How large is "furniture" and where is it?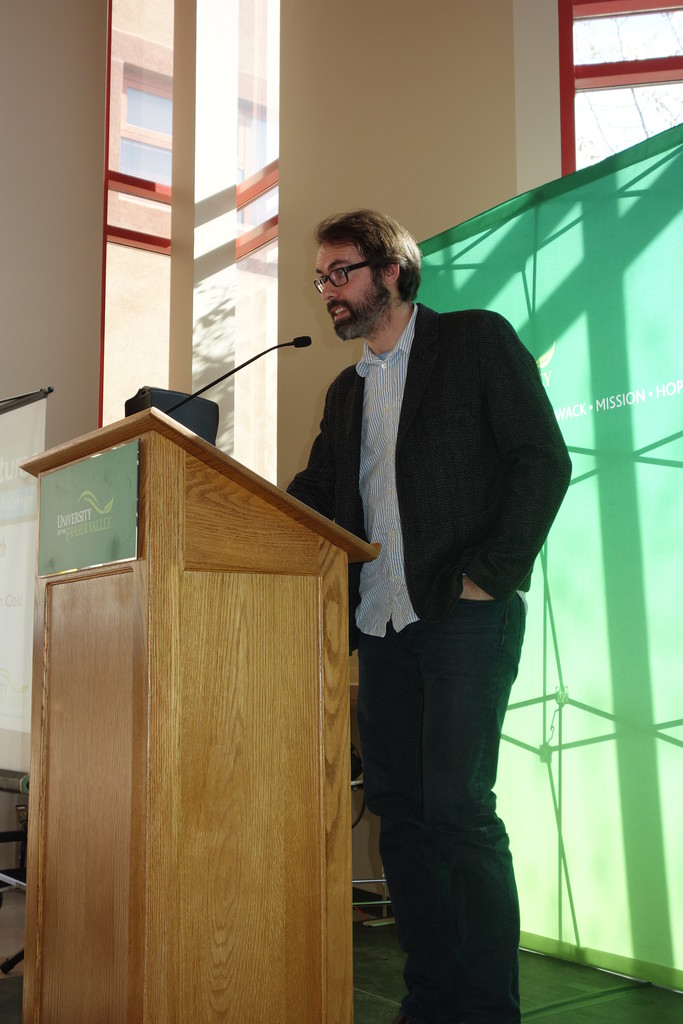
Bounding box: bbox=[19, 405, 382, 1023].
